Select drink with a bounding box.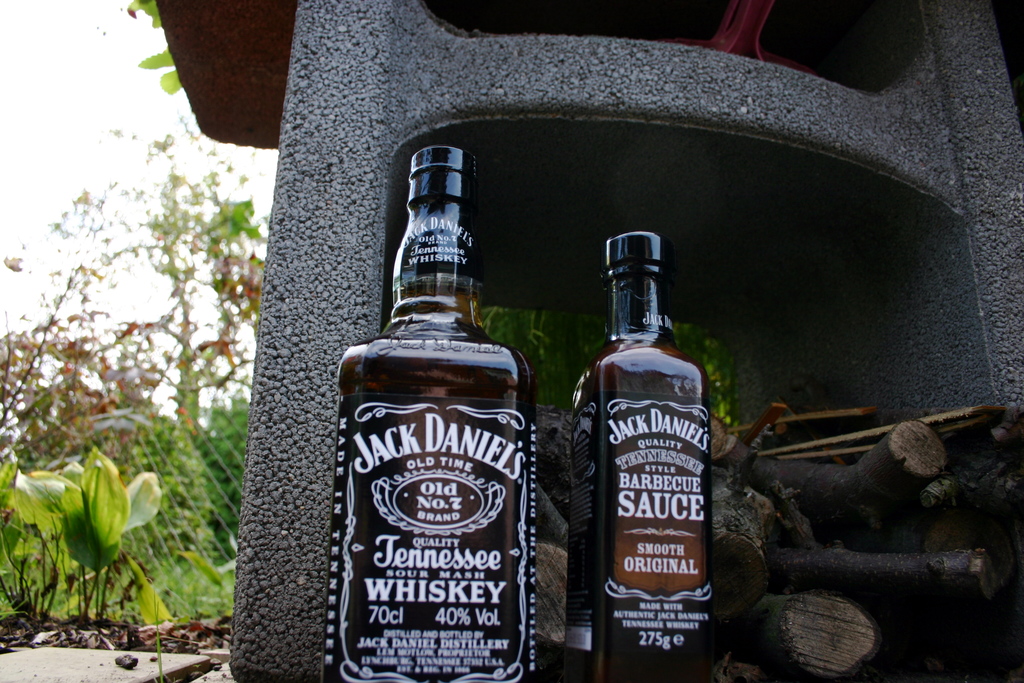
x1=324, y1=143, x2=534, y2=682.
